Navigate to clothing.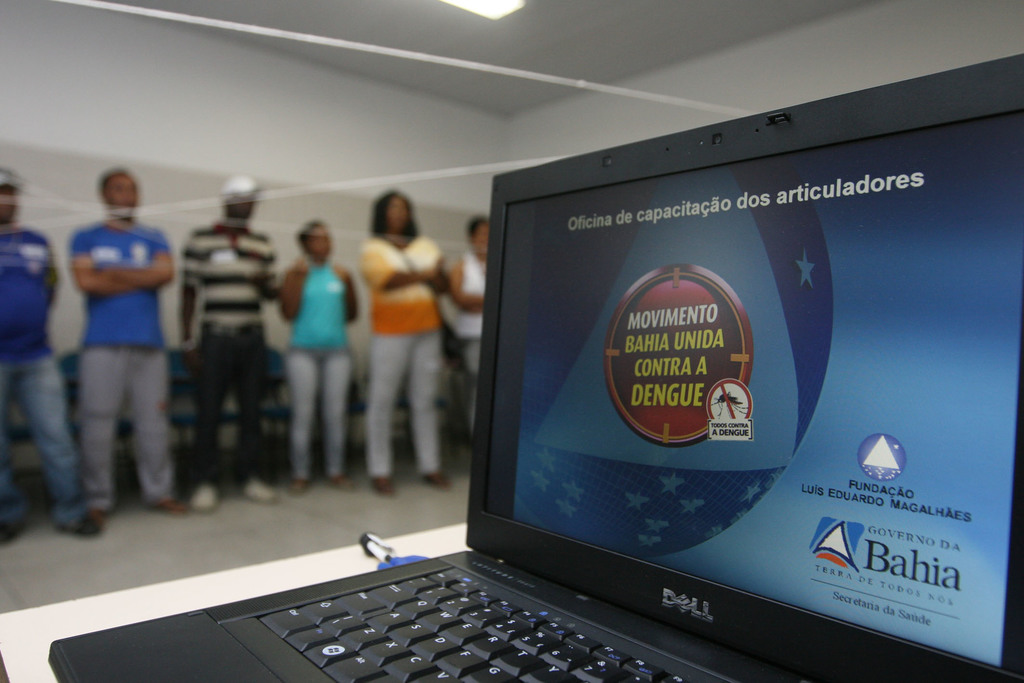
Navigation target: BBox(63, 176, 170, 490).
